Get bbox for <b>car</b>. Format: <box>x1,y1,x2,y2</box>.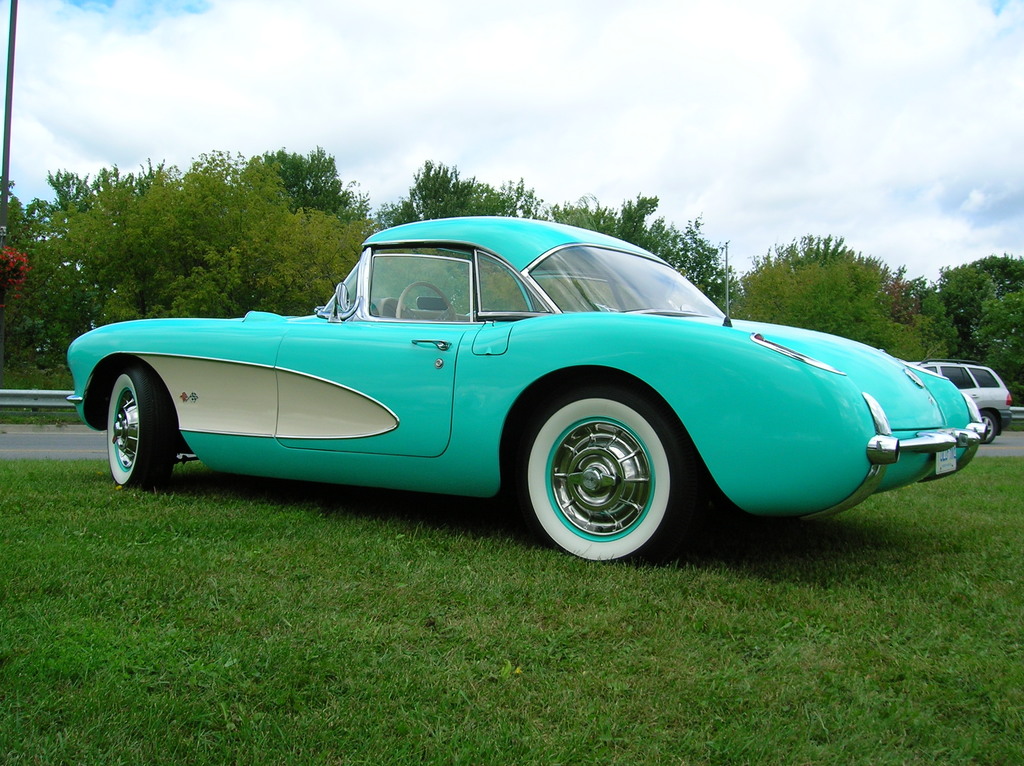
<box>65,221,962,557</box>.
